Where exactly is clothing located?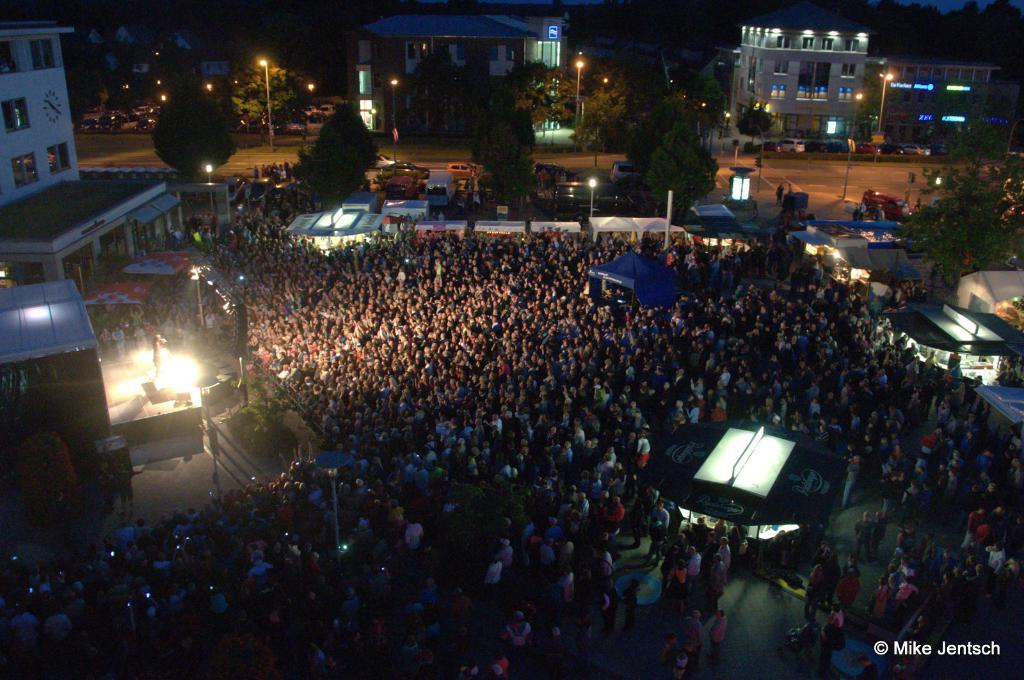
Its bounding box is Rect(876, 521, 883, 556).
